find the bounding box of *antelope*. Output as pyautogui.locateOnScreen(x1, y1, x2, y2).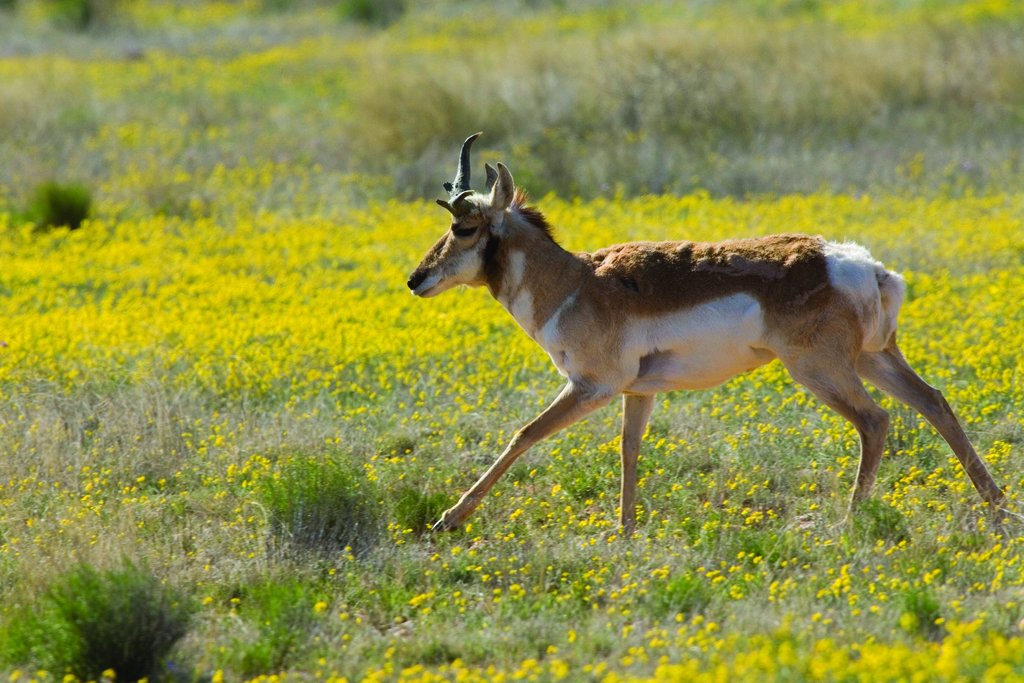
pyautogui.locateOnScreen(404, 133, 1023, 543).
